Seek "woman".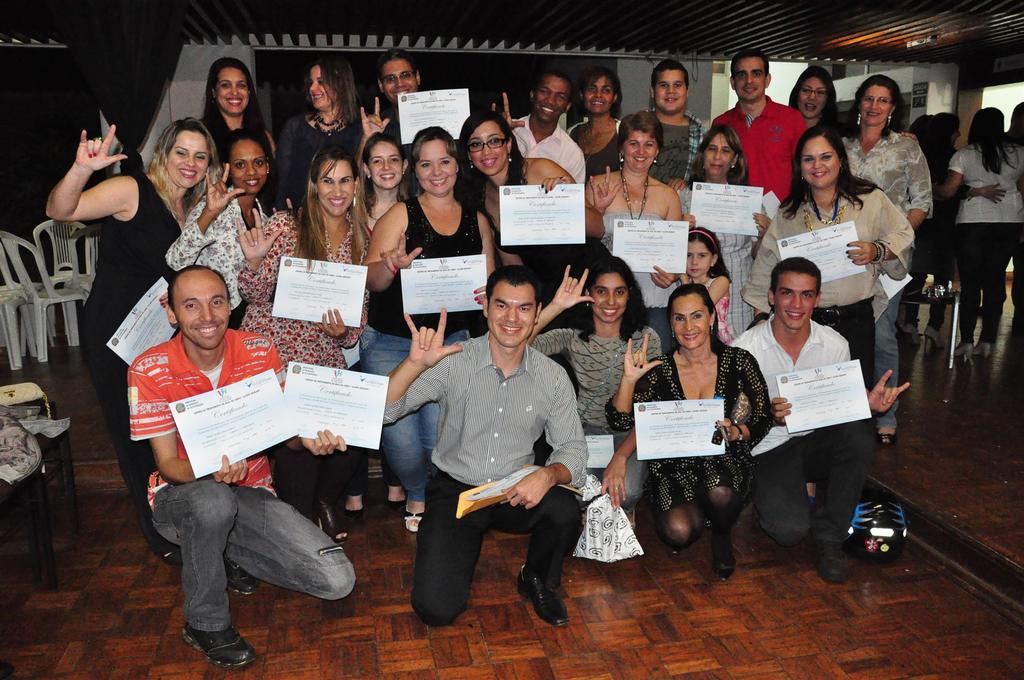
Rect(921, 108, 1023, 368).
